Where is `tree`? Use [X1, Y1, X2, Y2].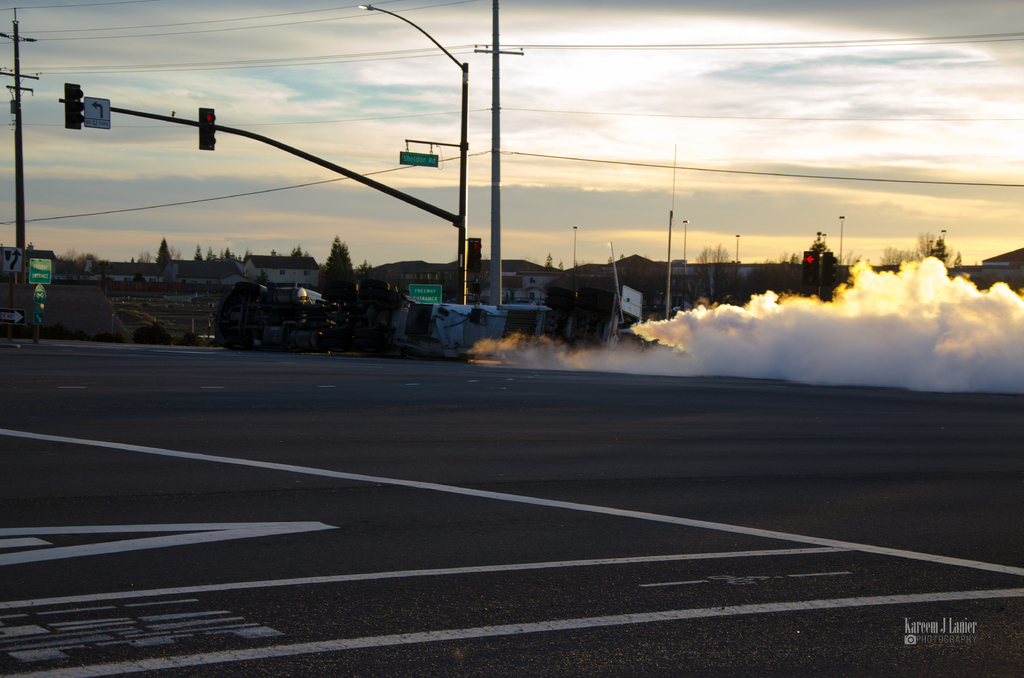
[290, 245, 310, 259].
